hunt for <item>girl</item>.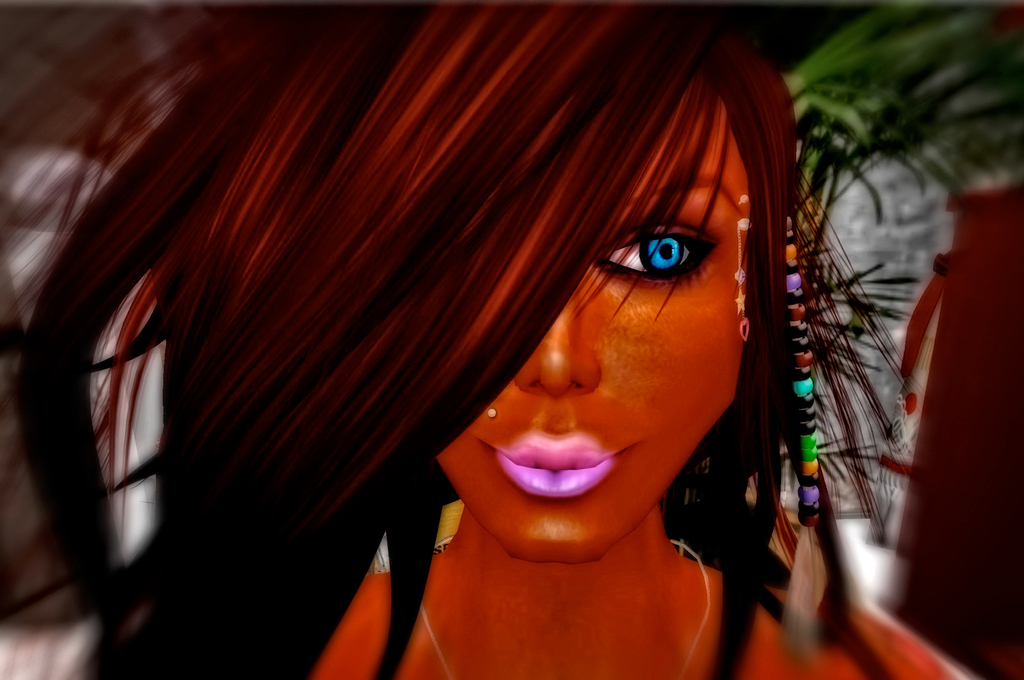
Hunted down at {"x1": 4, "y1": 0, "x2": 1015, "y2": 679}.
